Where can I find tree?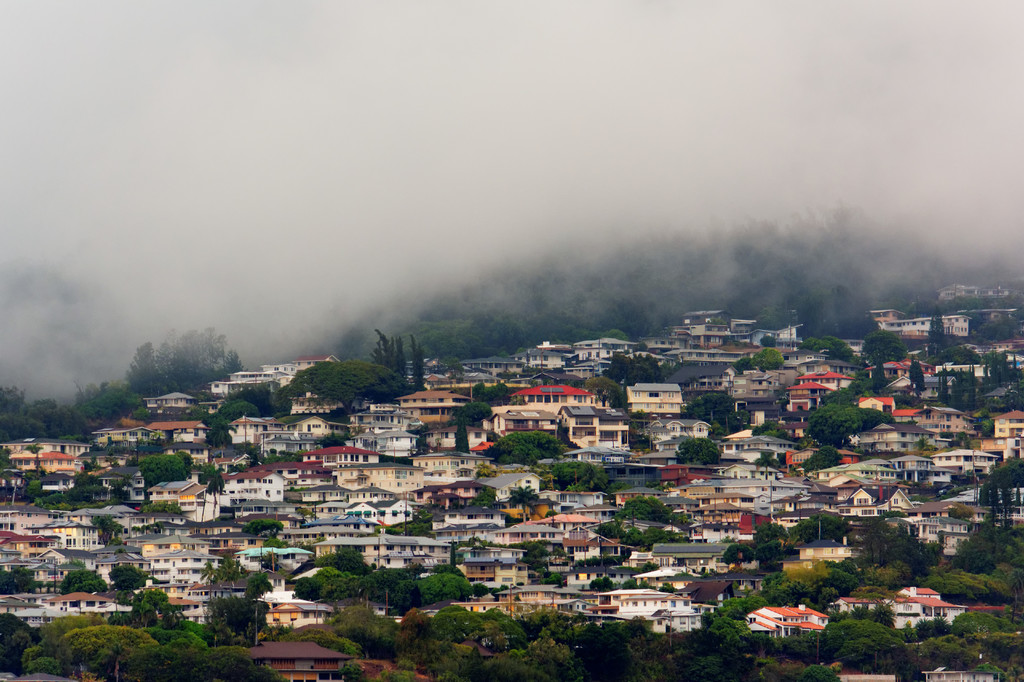
You can find it at [left=215, top=335, right=228, bottom=382].
